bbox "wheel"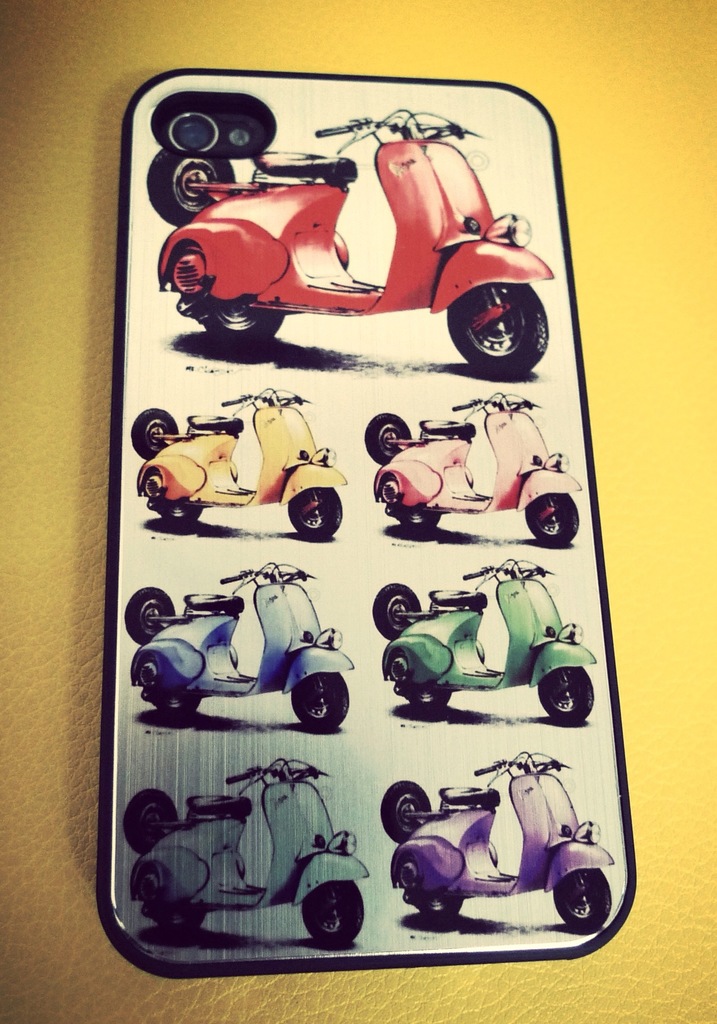
[398, 510, 440, 535]
